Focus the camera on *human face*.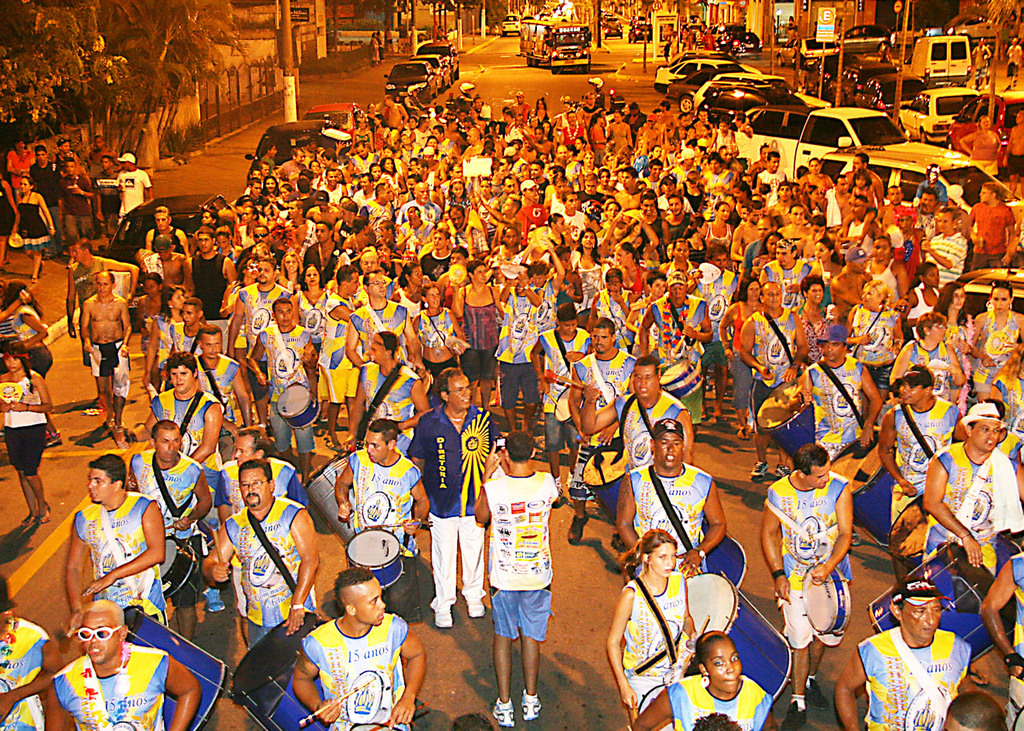
Focus region: 3,348,24,373.
